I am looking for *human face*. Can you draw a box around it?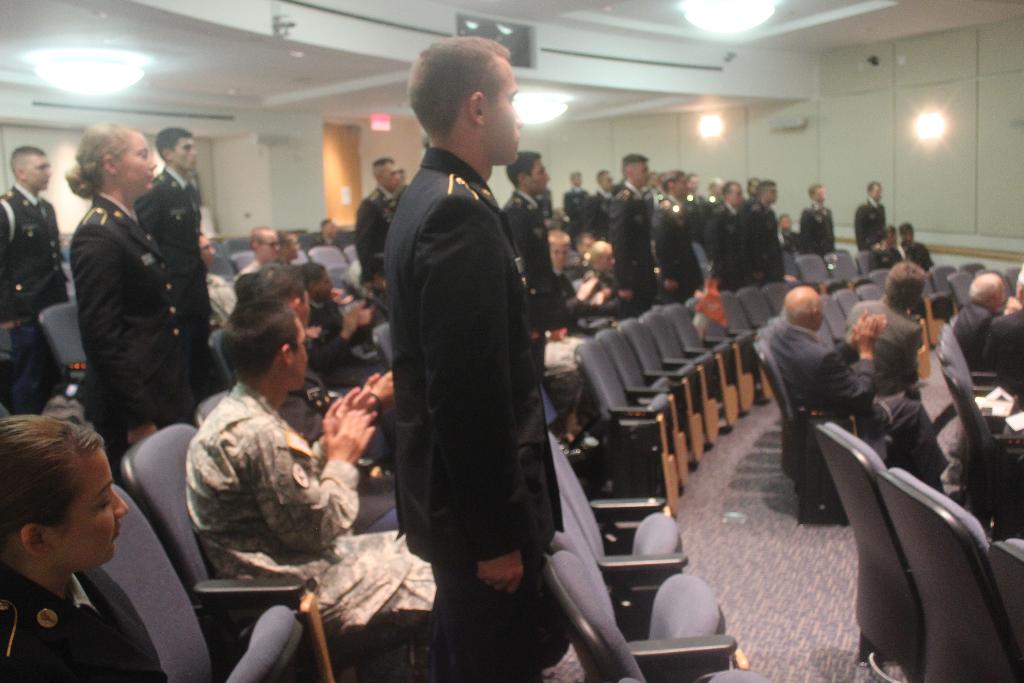
Sure, the bounding box is 200,236,213,268.
